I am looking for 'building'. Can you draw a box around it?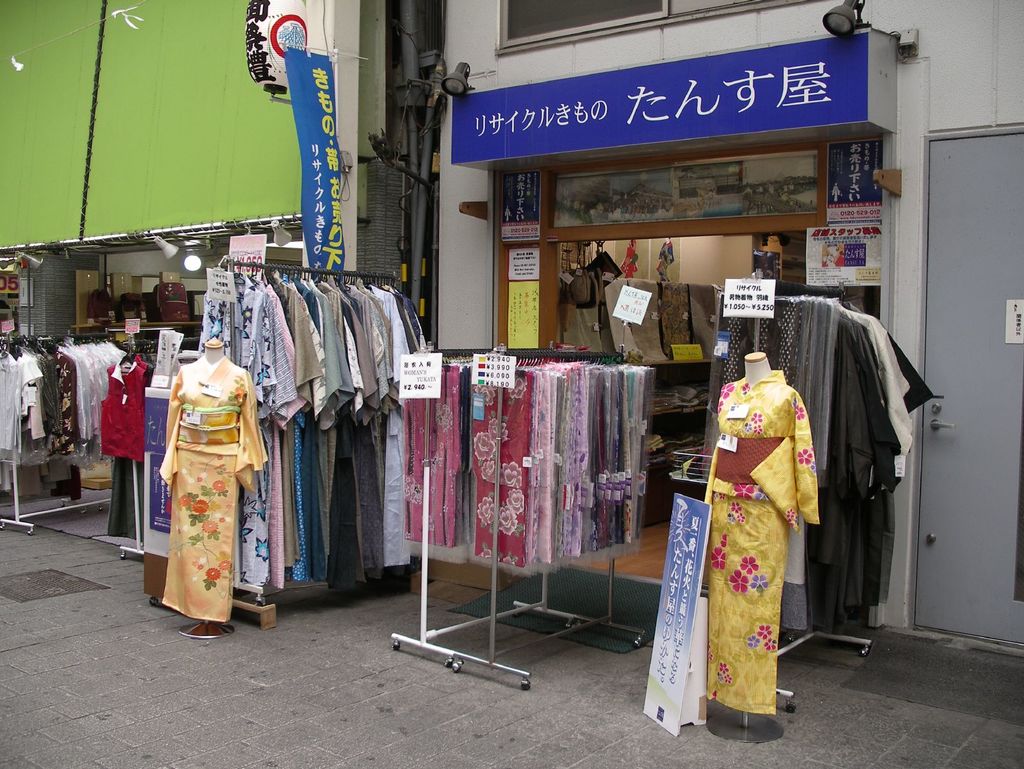
Sure, the bounding box is left=0, top=0, right=425, bottom=566.
